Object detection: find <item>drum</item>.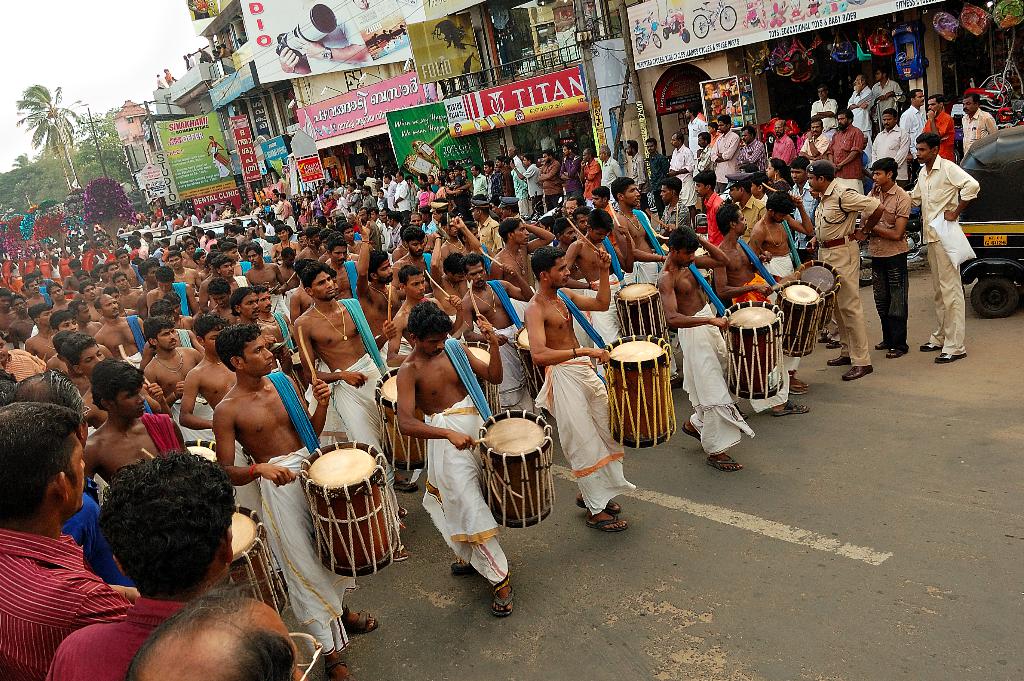
<region>295, 436, 402, 581</region>.
